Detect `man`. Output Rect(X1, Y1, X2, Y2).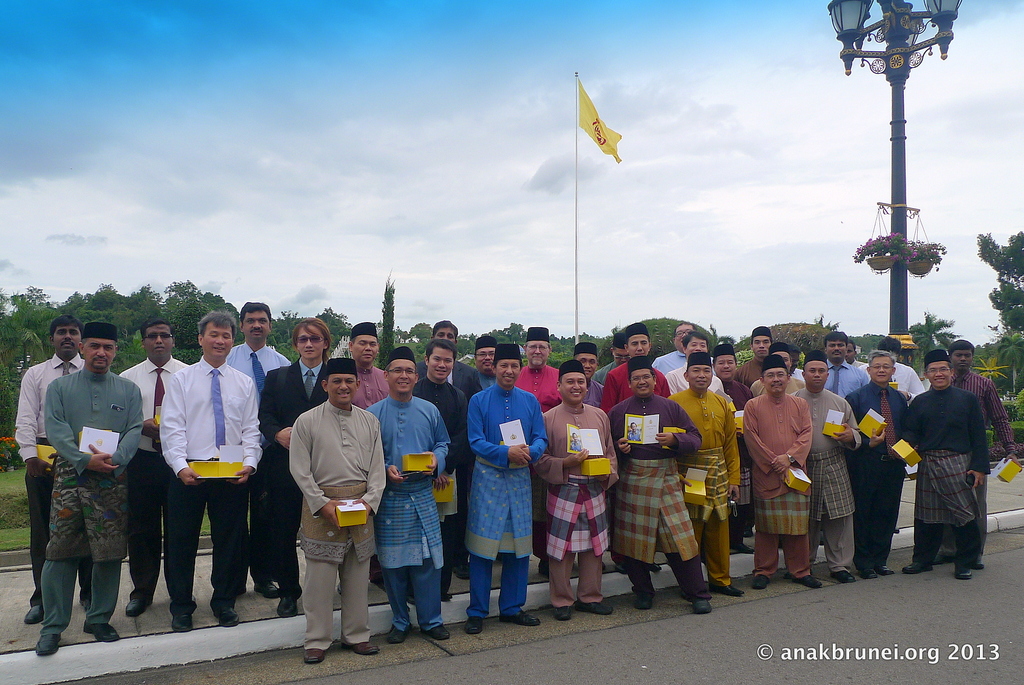
Rect(120, 321, 214, 640).
